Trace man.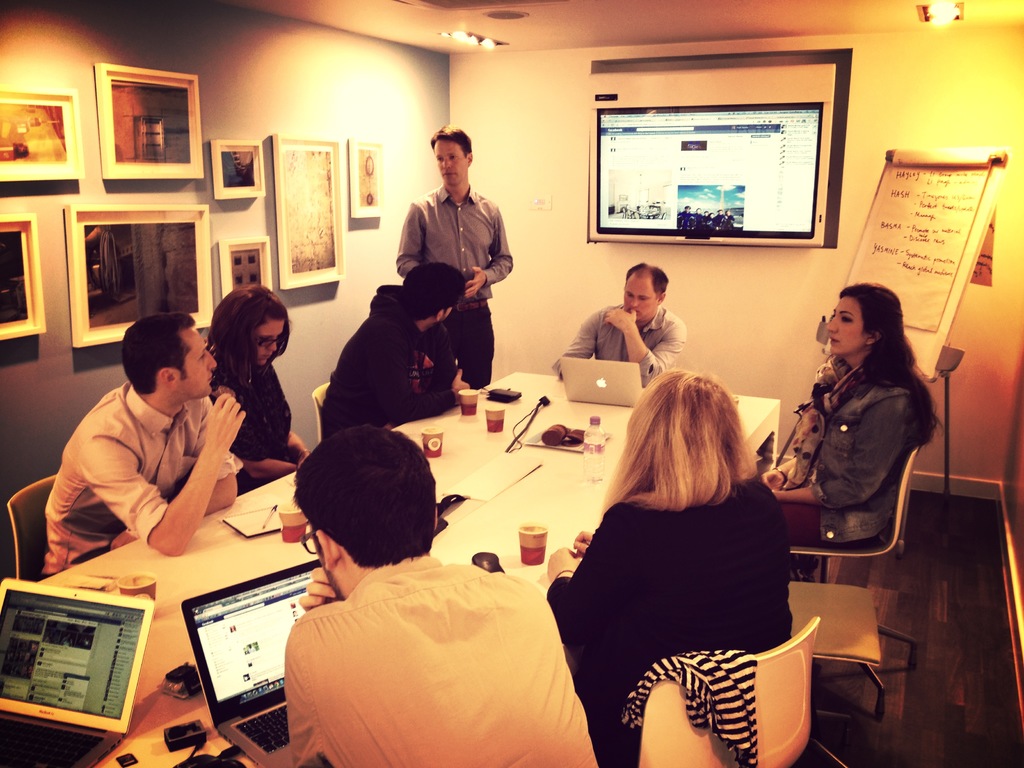
Traced to select_region(554, 260, 691, 390).
